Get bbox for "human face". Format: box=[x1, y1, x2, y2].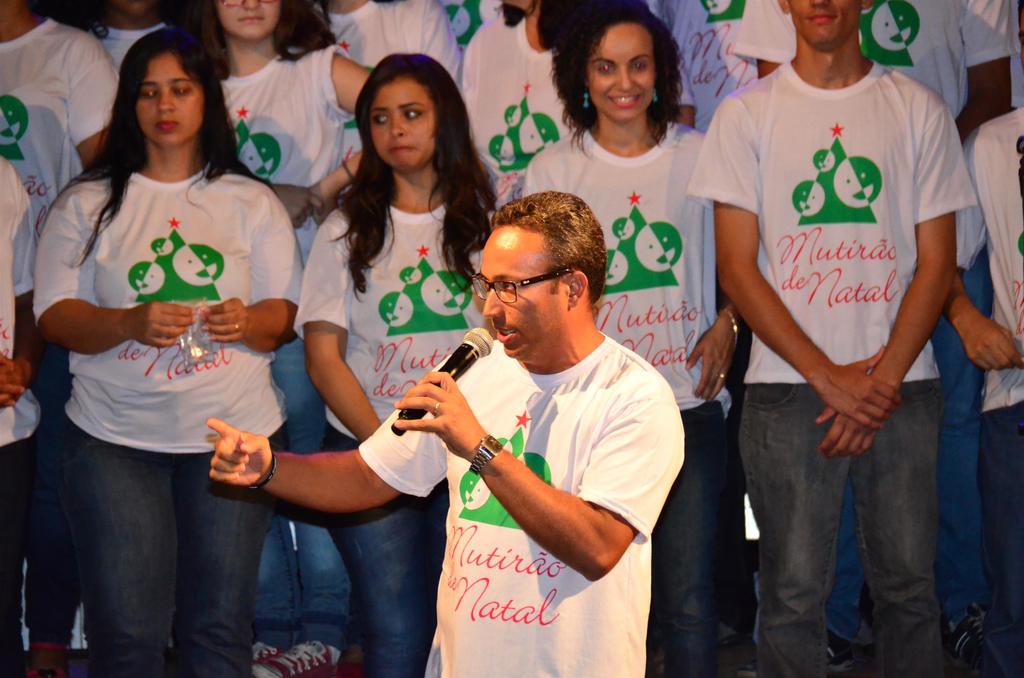
box=[216, 0, 284, 45].
